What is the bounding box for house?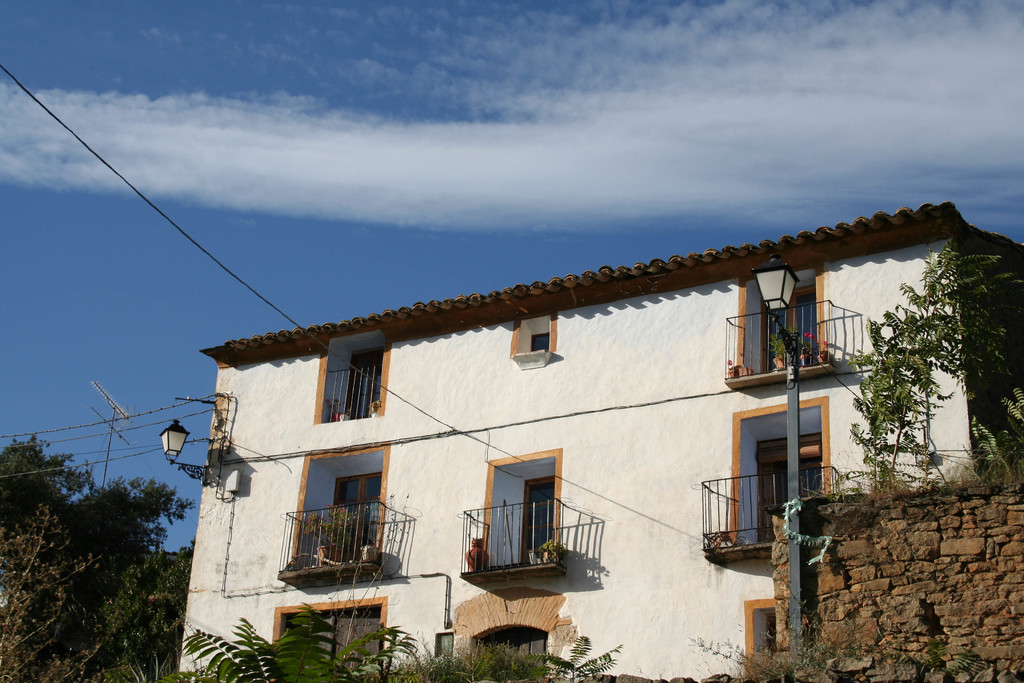
box(177, 205, 1014, 682).
